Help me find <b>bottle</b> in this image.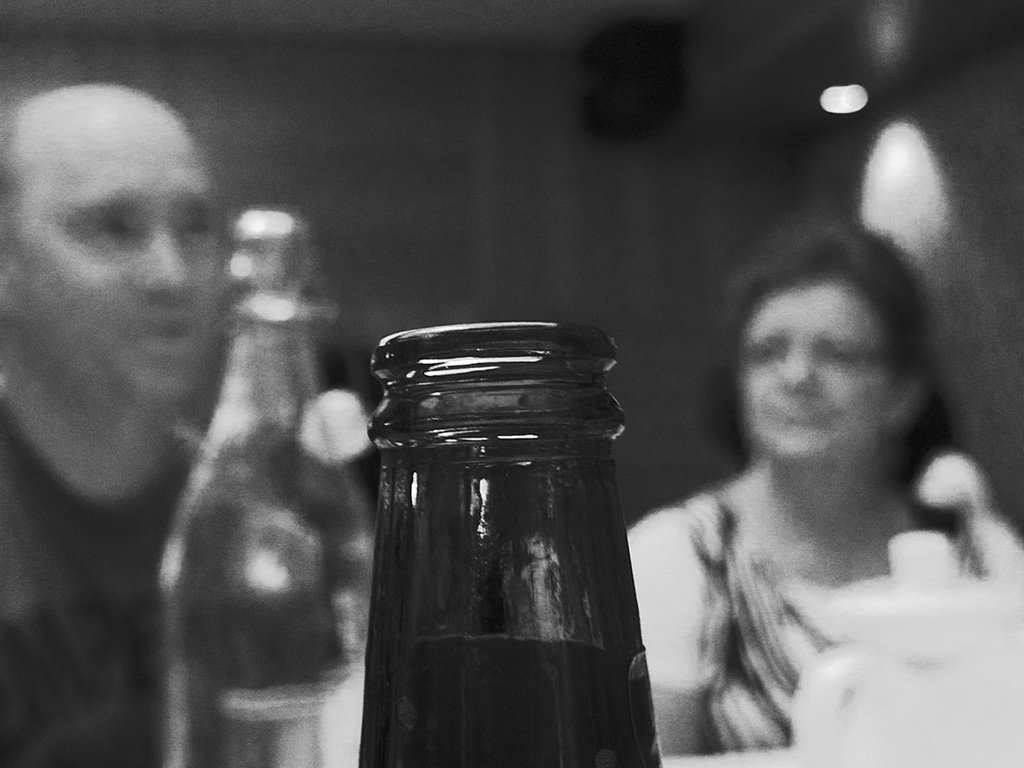
Found it: [left=149, top=207, right=381, bottom=767].
